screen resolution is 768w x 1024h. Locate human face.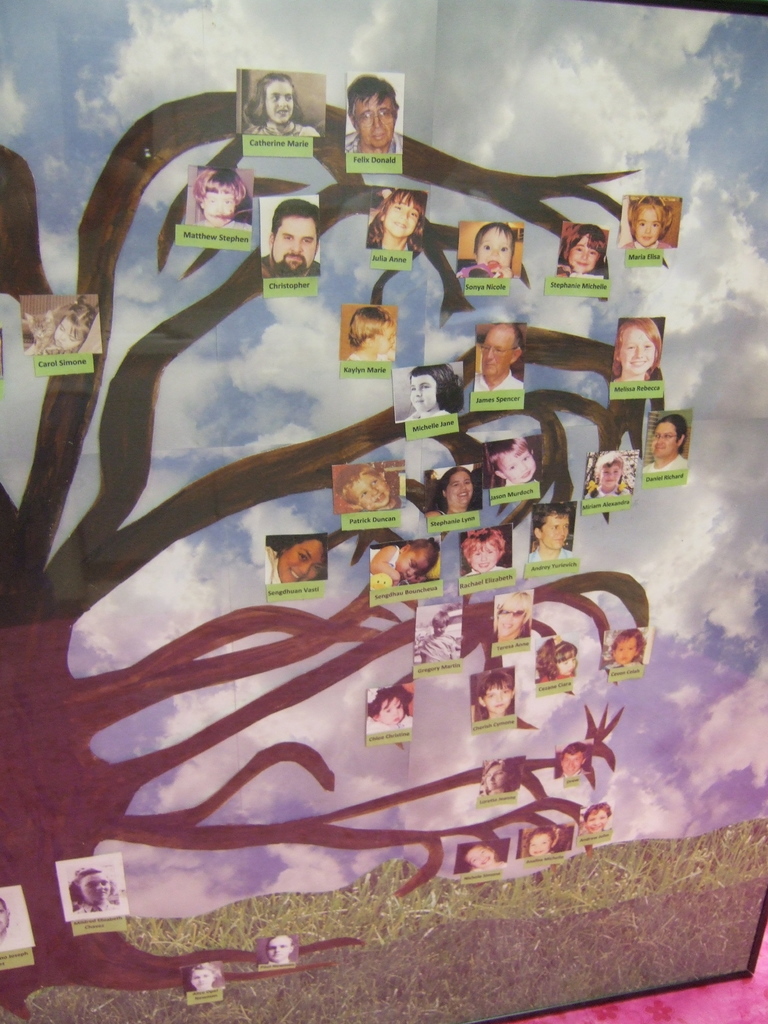
pyautogui.locateOnScreen(413, 371, 432, 410).
